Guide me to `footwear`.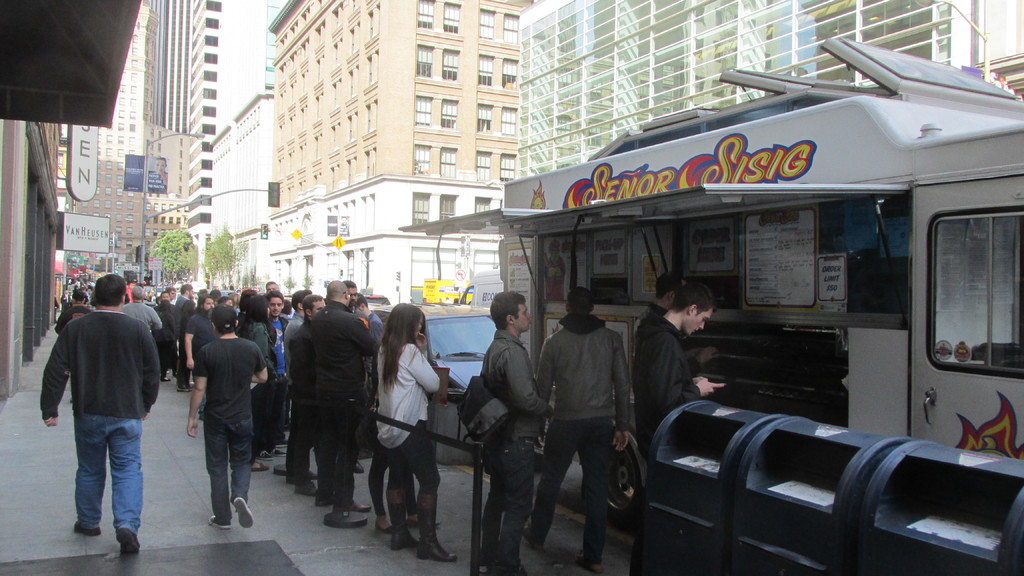
Guidance: BBox(301, 483, 319, 501).
